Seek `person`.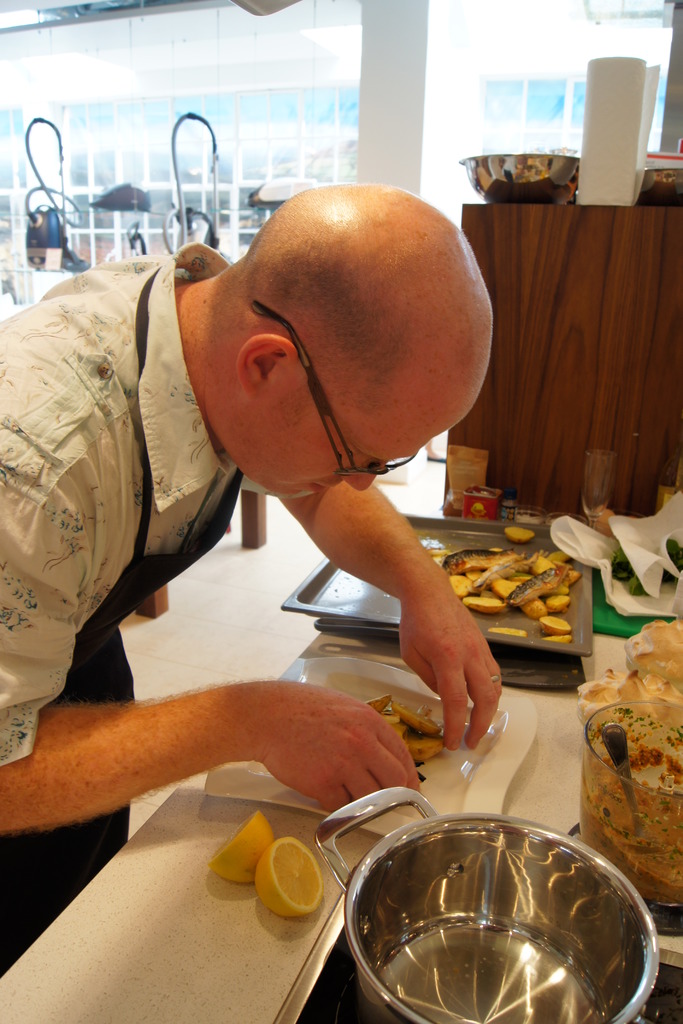
locate(24, 161, 448, 741).
